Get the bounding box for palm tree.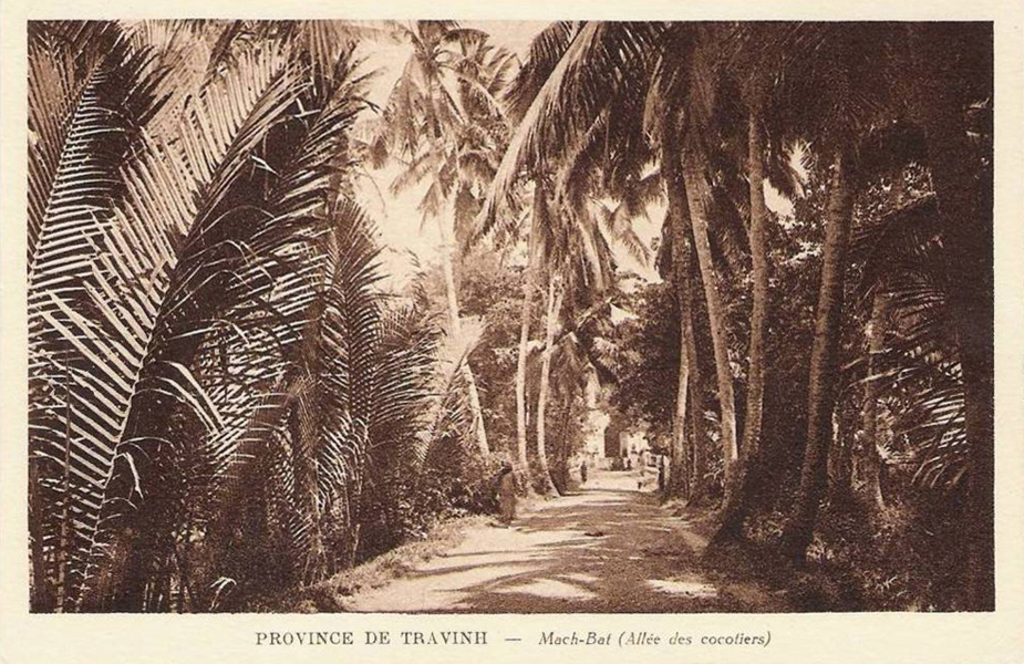
left=554, top=82, right=705, bottom=475.
